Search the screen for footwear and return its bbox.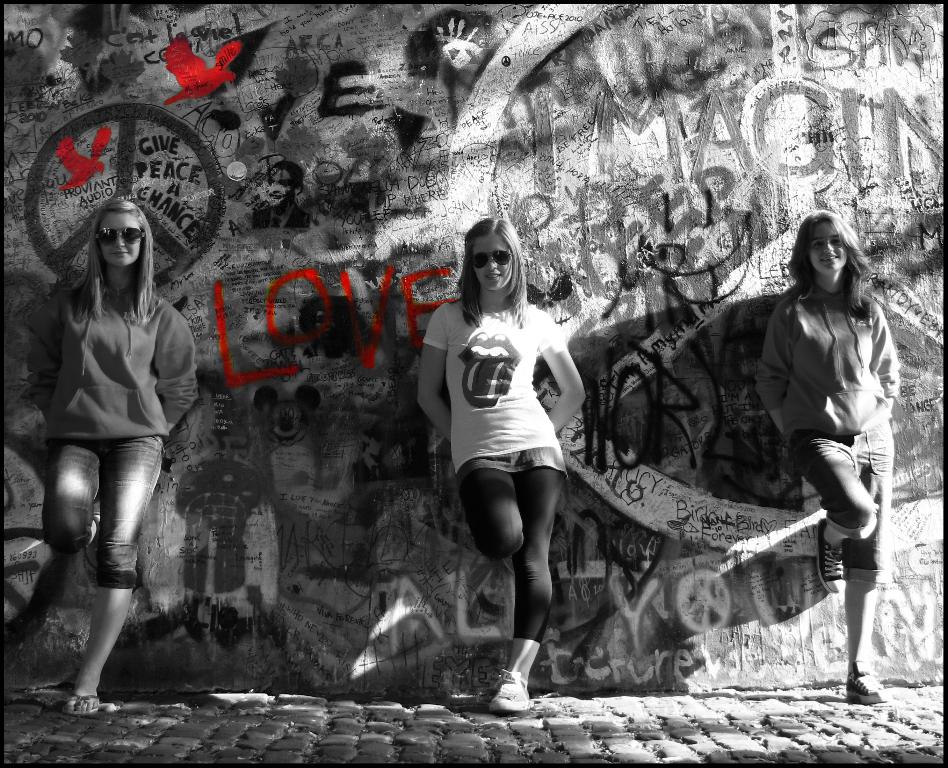
Found: 65/677/100/716.
